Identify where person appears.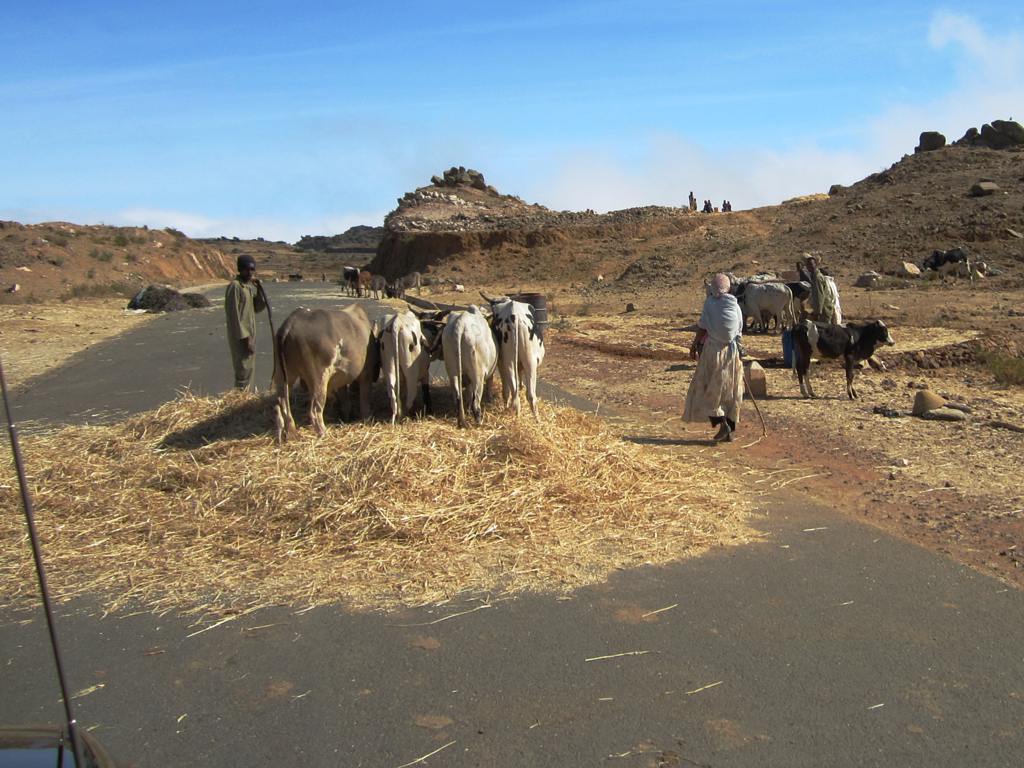
Appears at bbox=(673, 272, 745, 443).
